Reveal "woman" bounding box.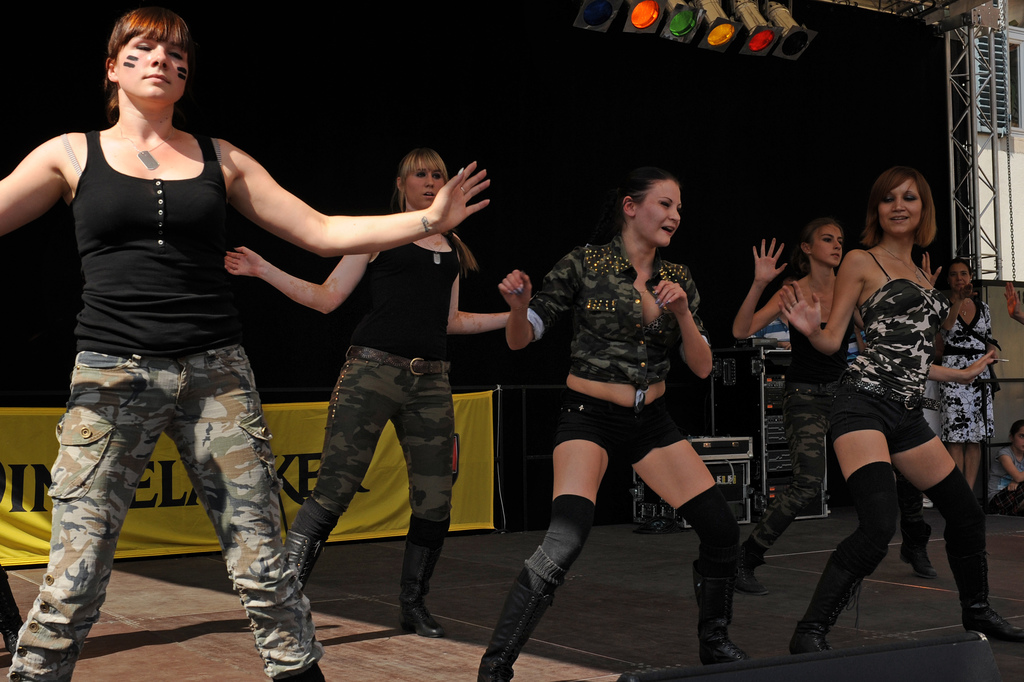
Revealed: rect(0, 9, 493, 681).
